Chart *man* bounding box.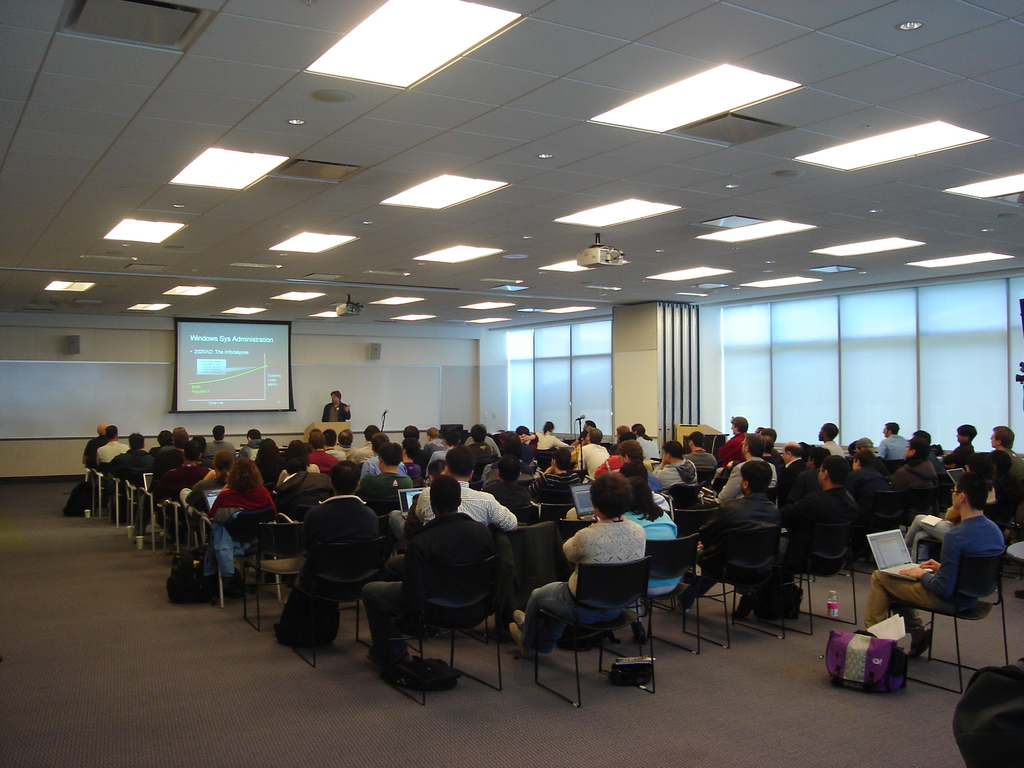
Charted: left=783, top=455, right=860, bottom=584.
